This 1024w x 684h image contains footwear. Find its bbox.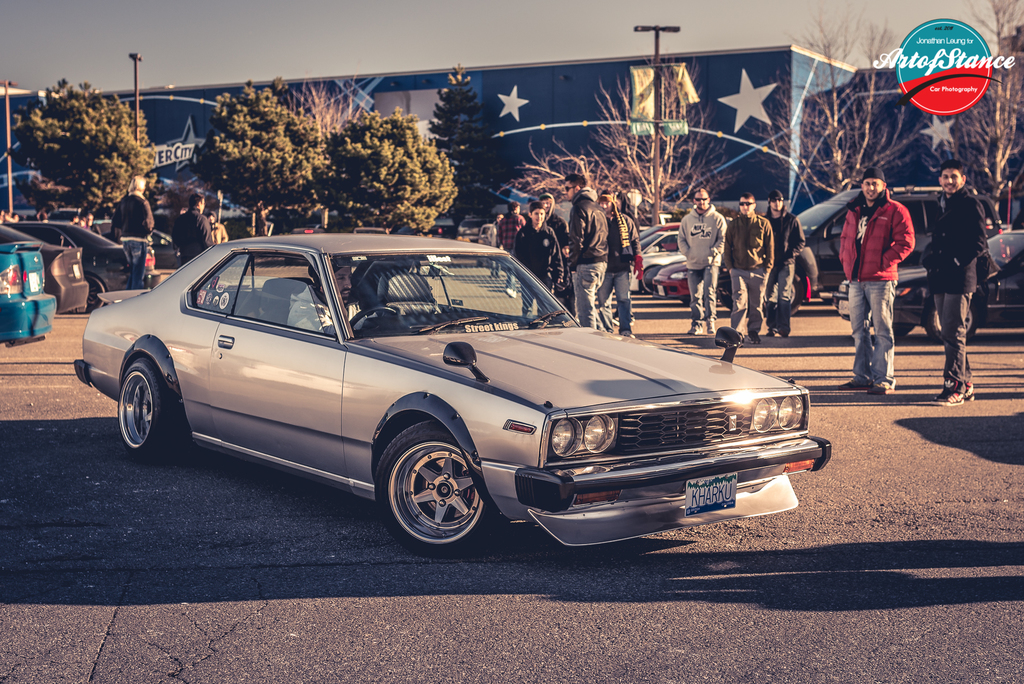
837:377:866:389.
